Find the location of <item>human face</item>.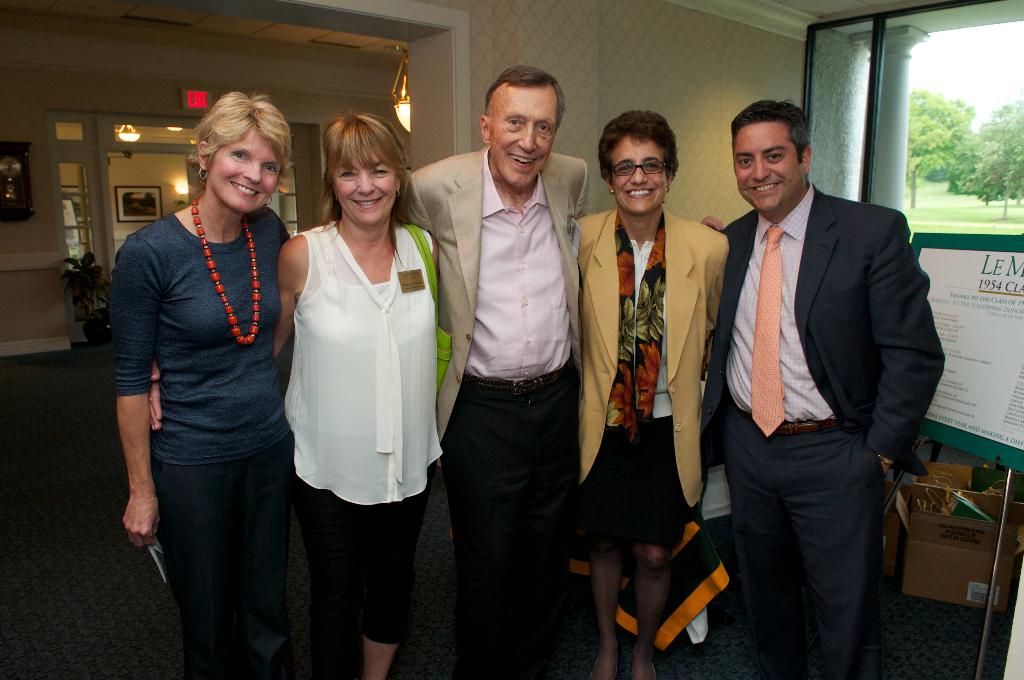
Location: left=333, top=145, right=397, bottom=225.
